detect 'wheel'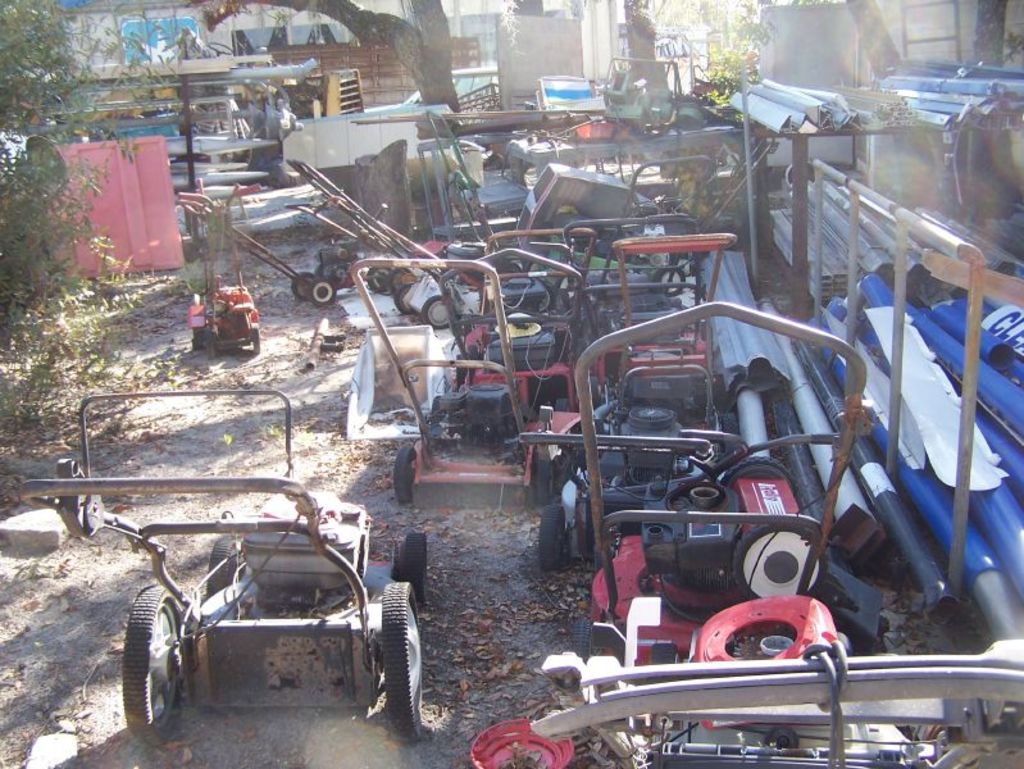
l=311, t=281, r=338, b=310
